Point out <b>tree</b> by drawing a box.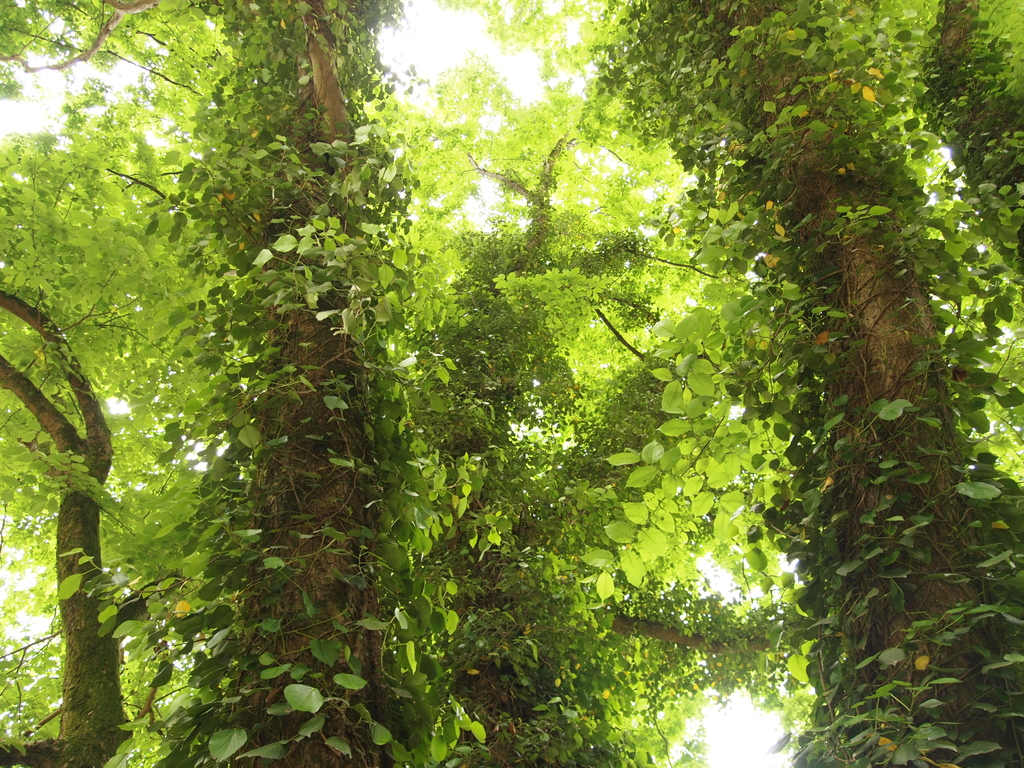
box(578, 0, 1023, 767).
